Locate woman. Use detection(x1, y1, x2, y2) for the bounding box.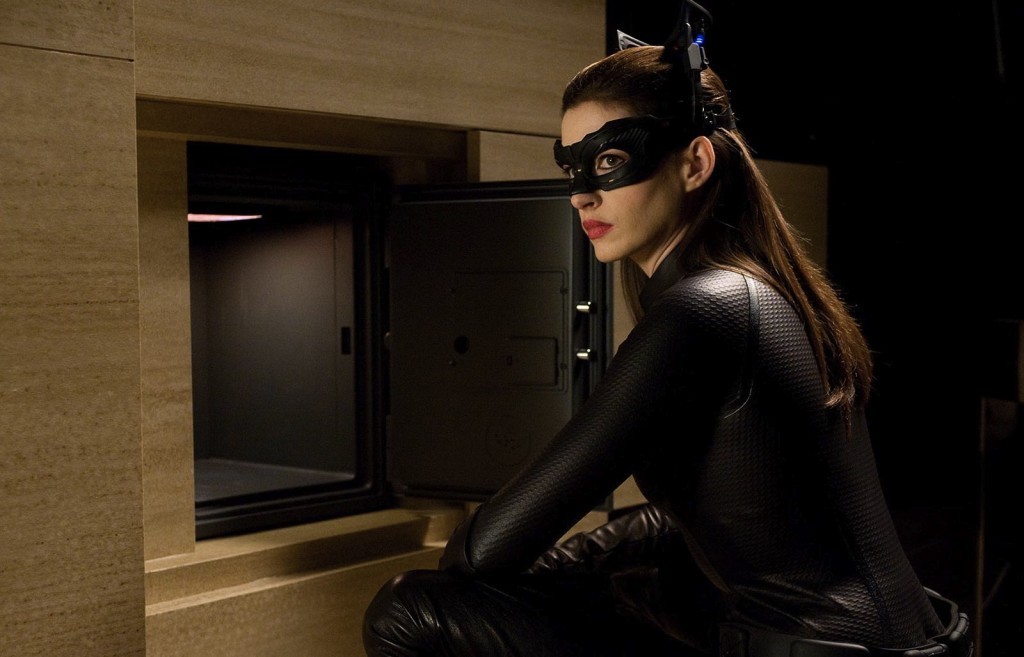
detection(363, 39, 971, 656).
